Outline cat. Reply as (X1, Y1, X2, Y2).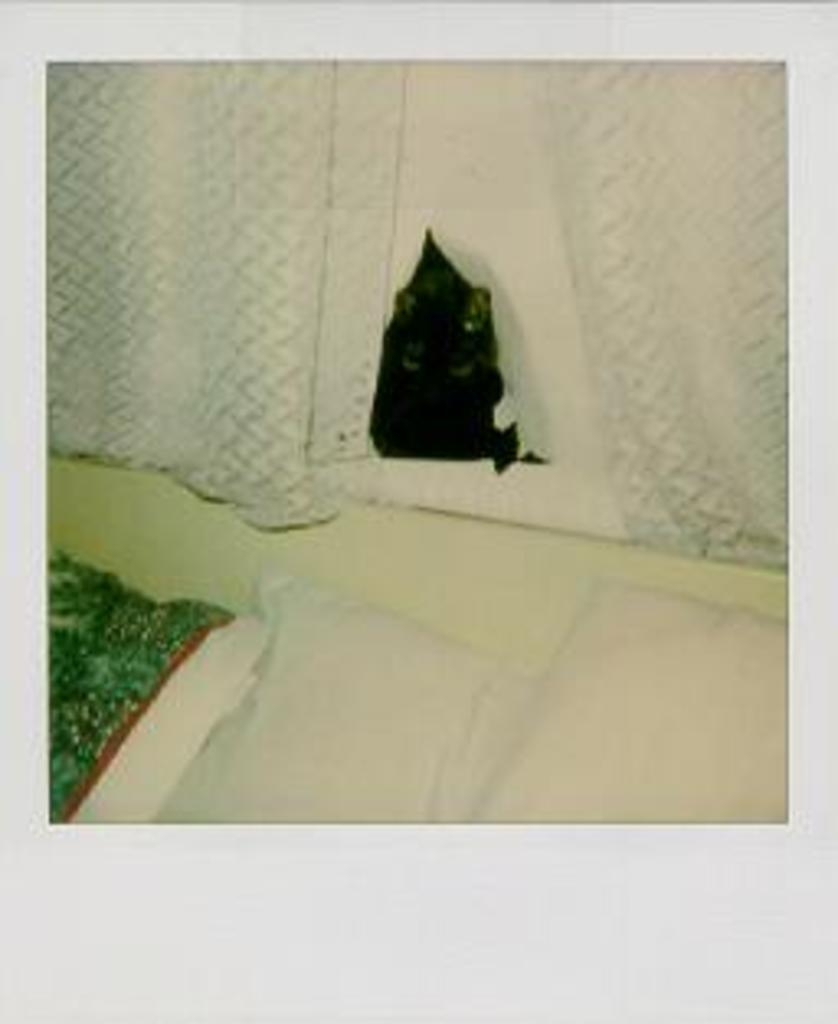
(363, 258, 514, 448).
